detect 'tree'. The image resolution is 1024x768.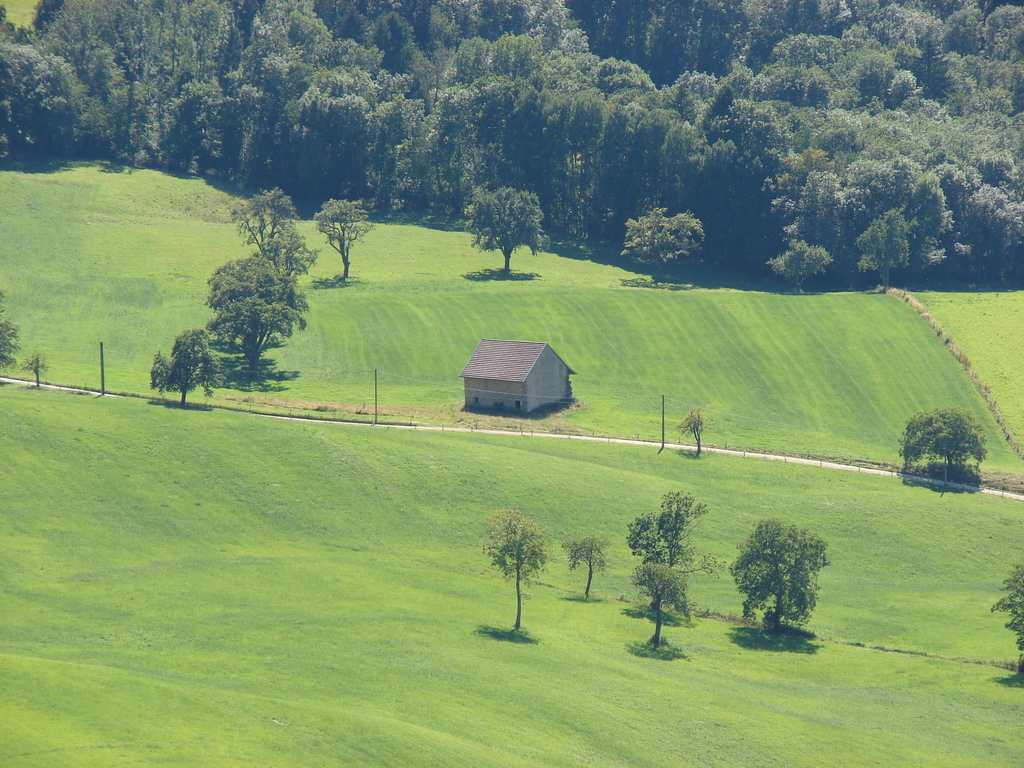
900 406 985 484.
